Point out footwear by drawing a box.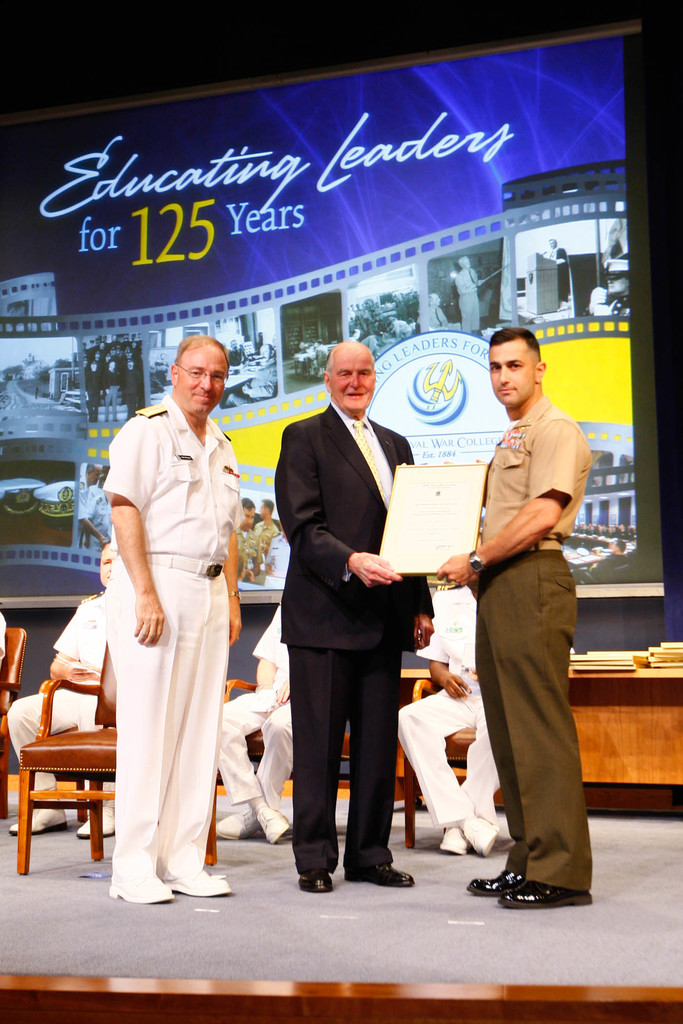
<bbox>110, 882, 174, 908</bbox>.
